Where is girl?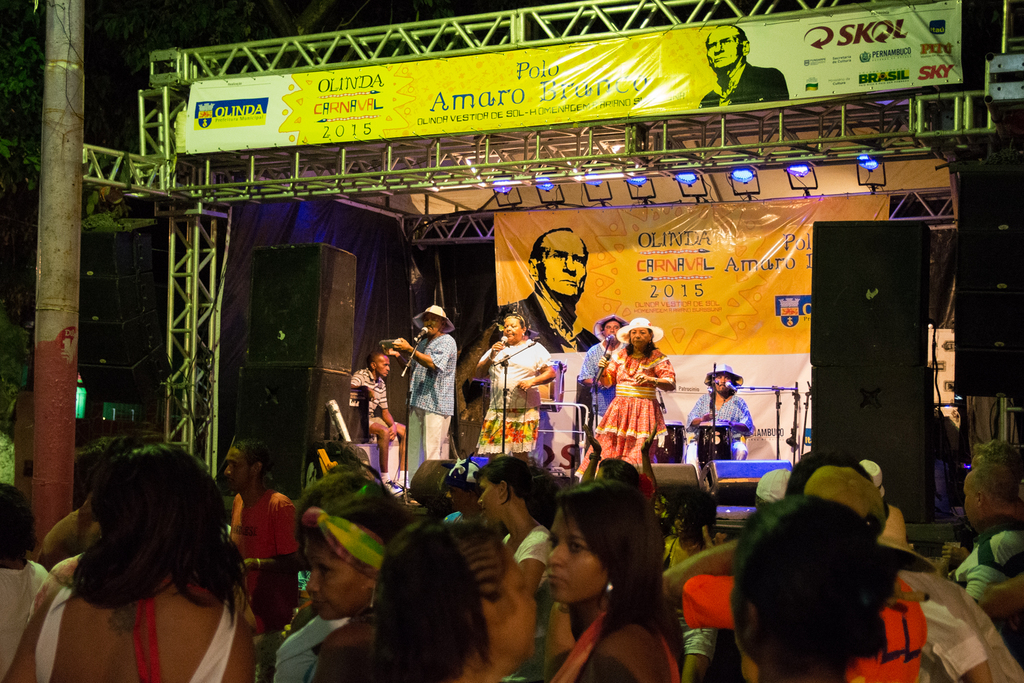
[549, 480, 678, 682].
